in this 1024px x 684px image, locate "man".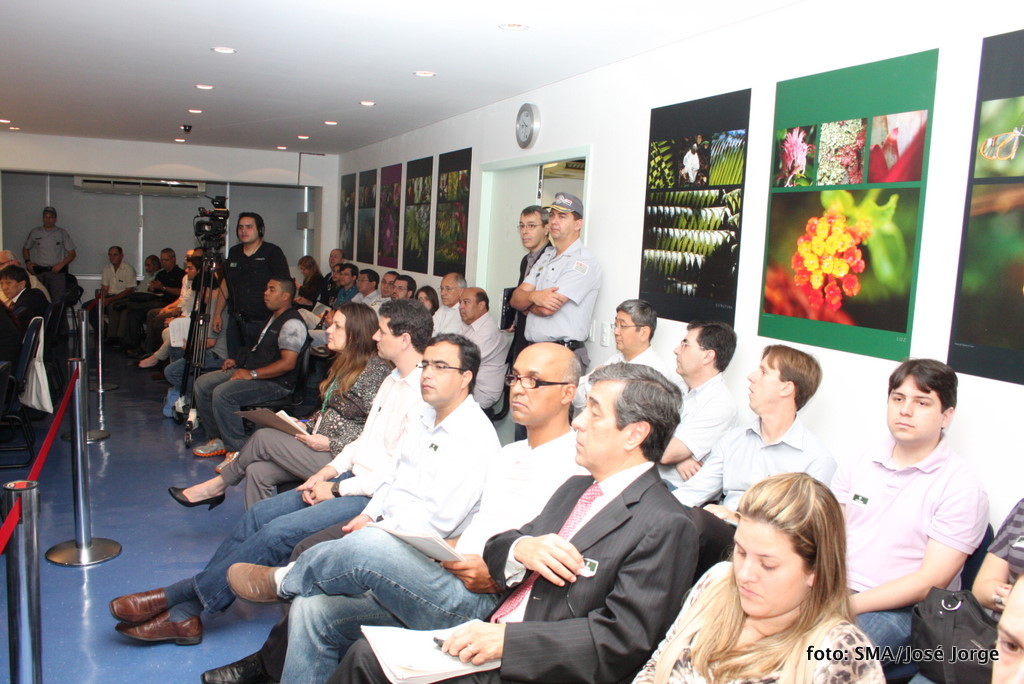
Bounding box: 894 492 1023 683.
